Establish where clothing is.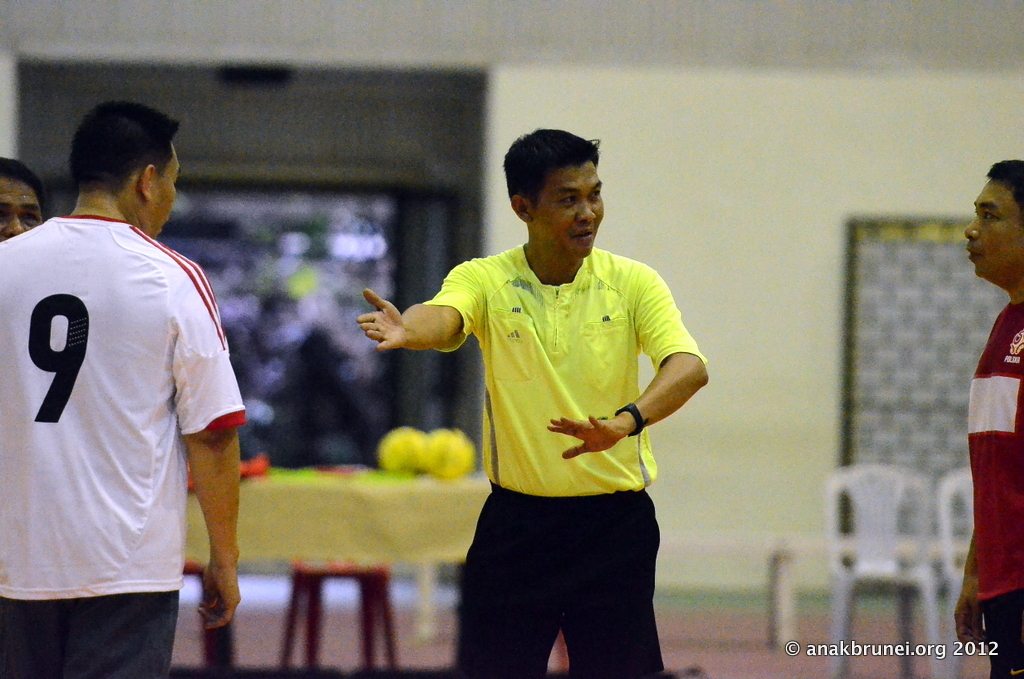
Established at x1=0, y1=219, x2=243, y2=678.
